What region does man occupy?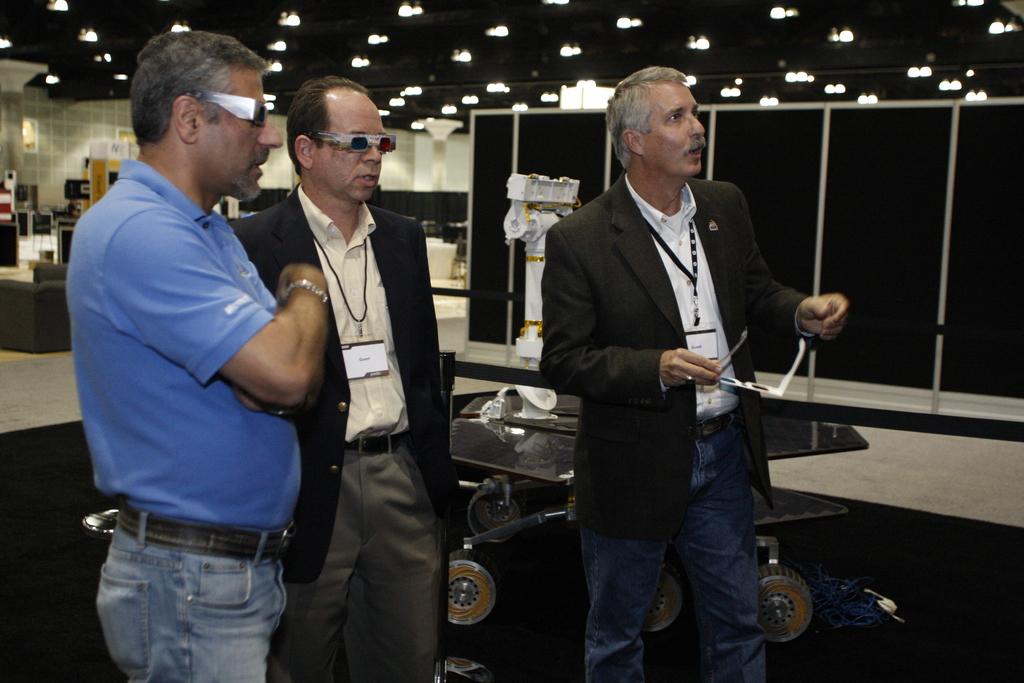
bbox(67, 29, 330, 682).
